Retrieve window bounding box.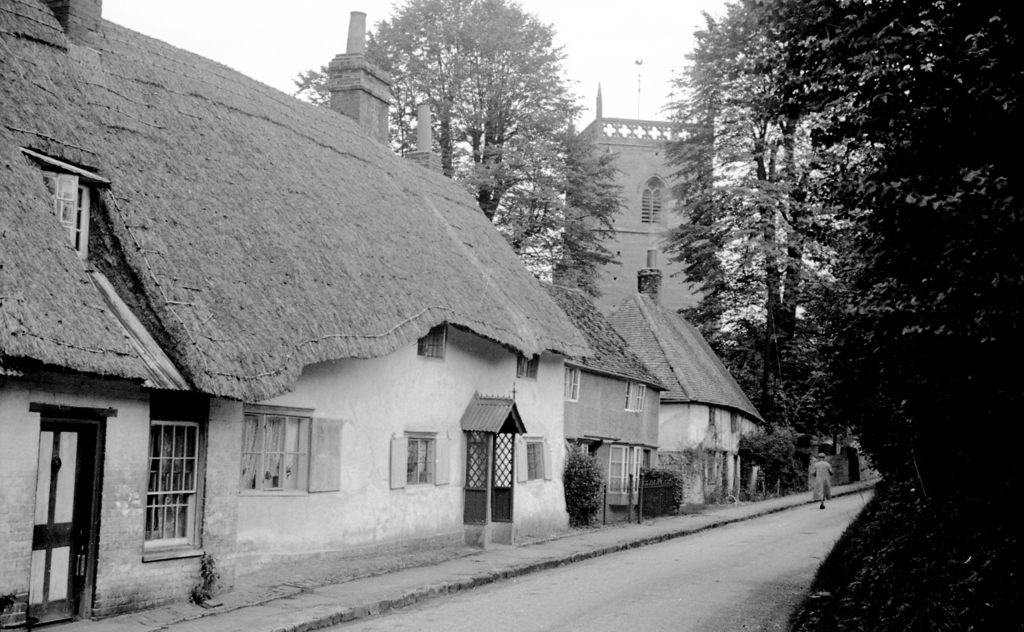
Bounding box: [left=512, top=431, right=554, bottom=487].
